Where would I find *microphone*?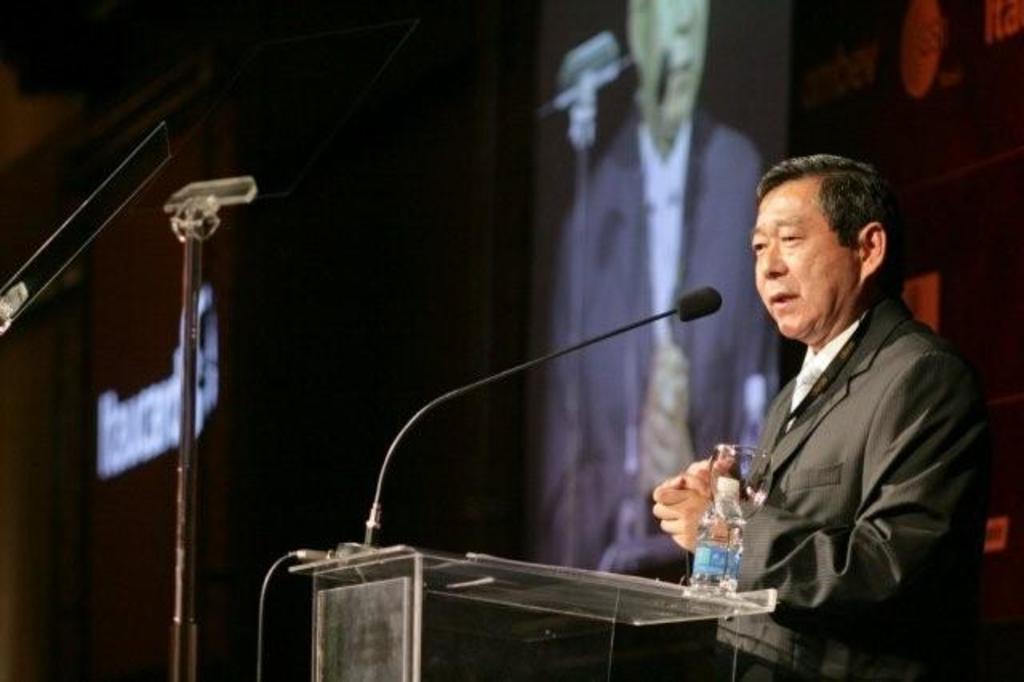
At (677, 285, 720, 322).
